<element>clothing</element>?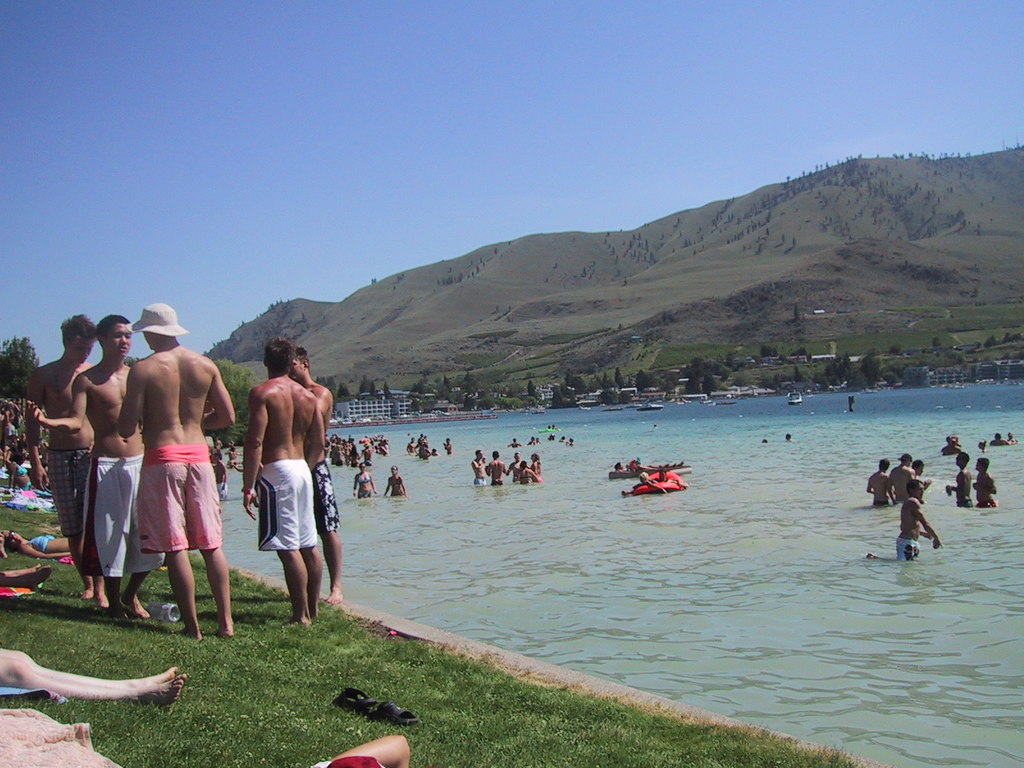
<region>979, 498, 997, 507</region>
